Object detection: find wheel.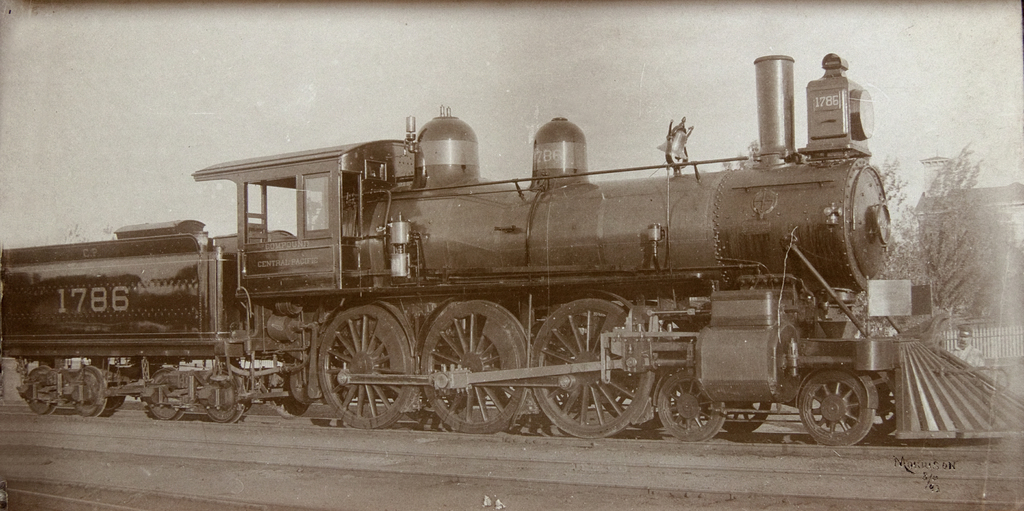
[x1=414, y1=296, x2=531, y2=430].
